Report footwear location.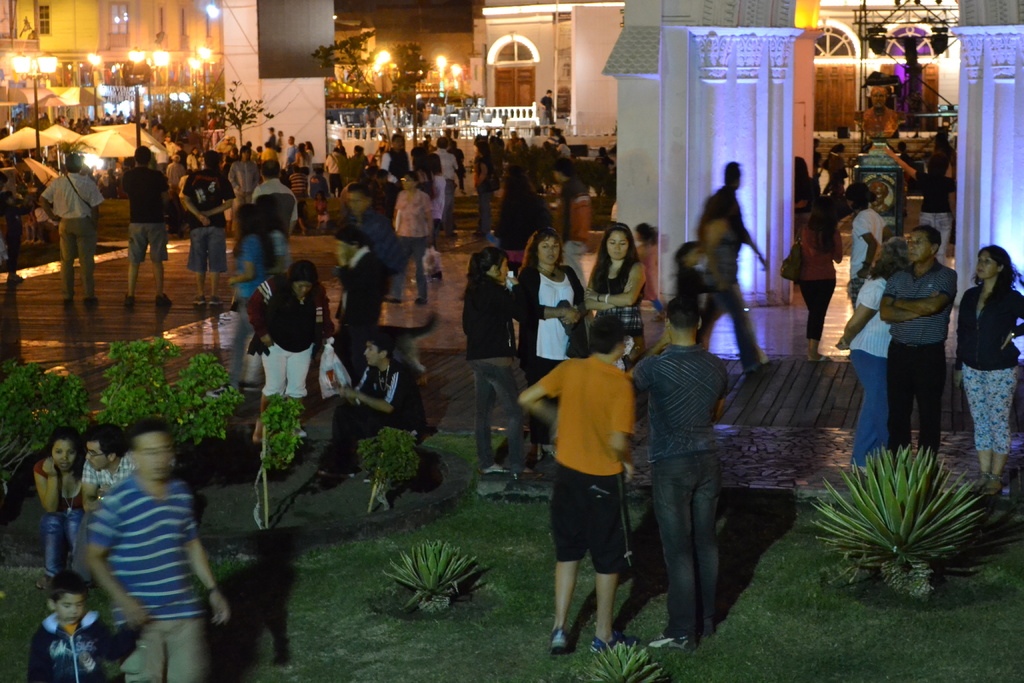
Report: <box>293,418,306,442</box>.
